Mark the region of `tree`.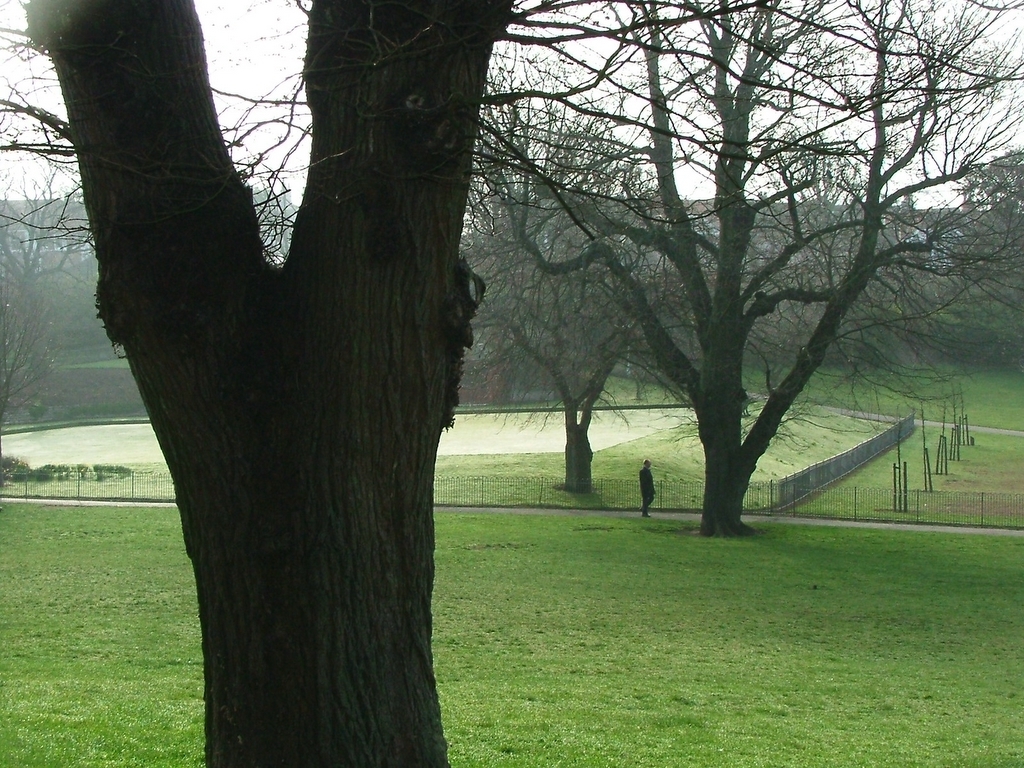
Region: <bbox>957, 149, 1023, 283</bbox>.
